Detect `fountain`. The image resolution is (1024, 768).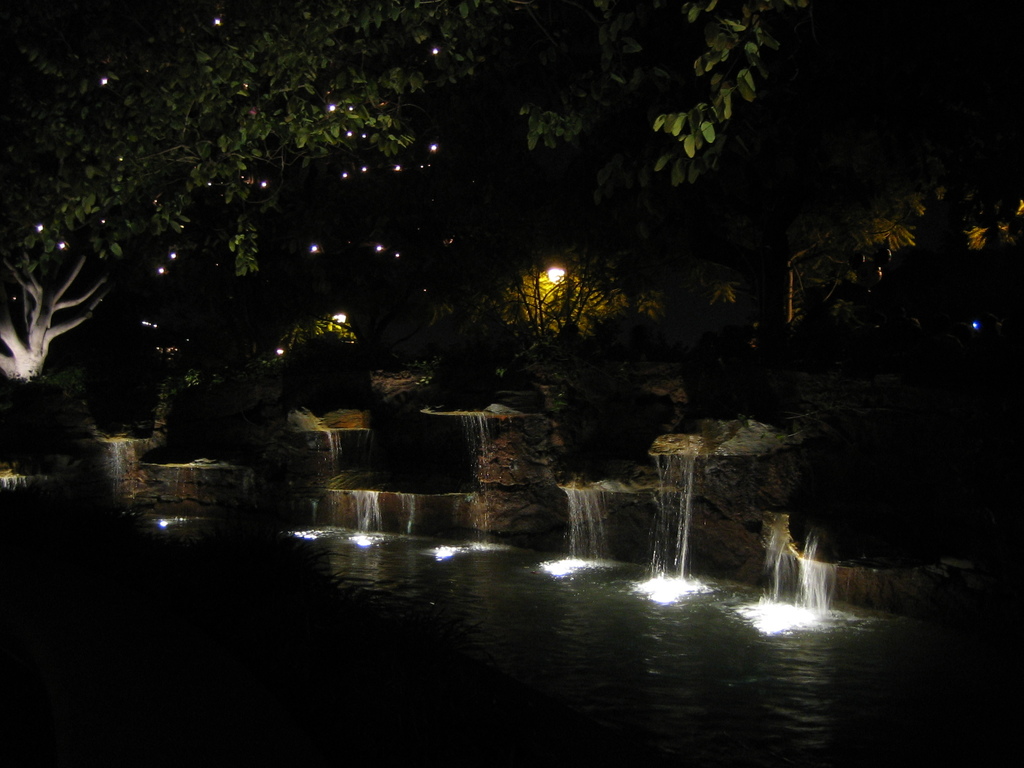
box(334, 471, 435, 554).
